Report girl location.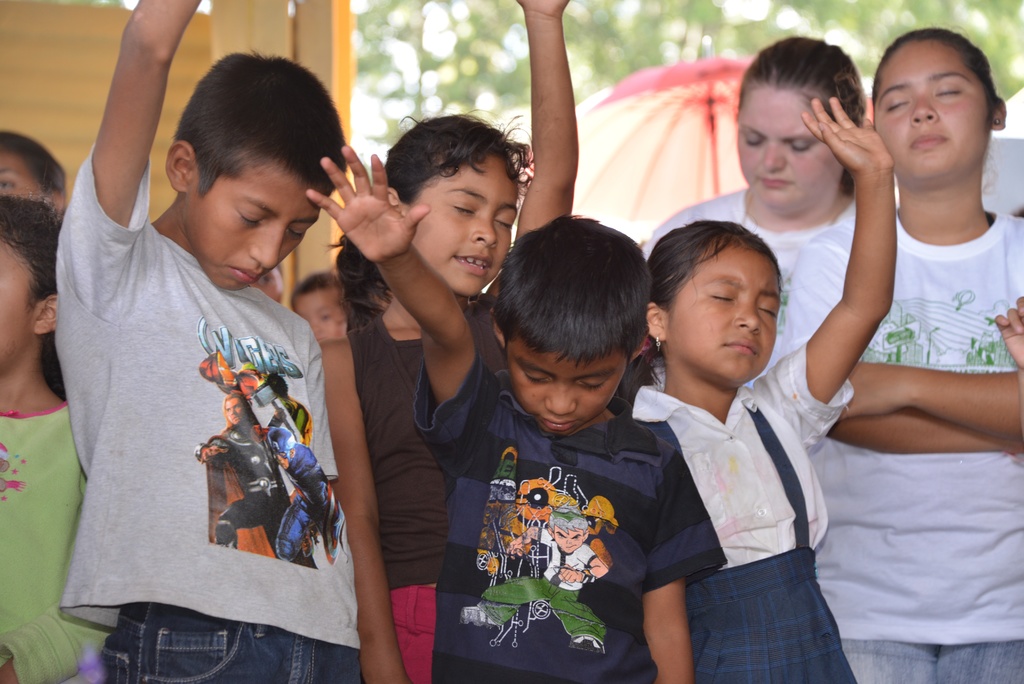
Report: <box>622,99,894,683</box>.
